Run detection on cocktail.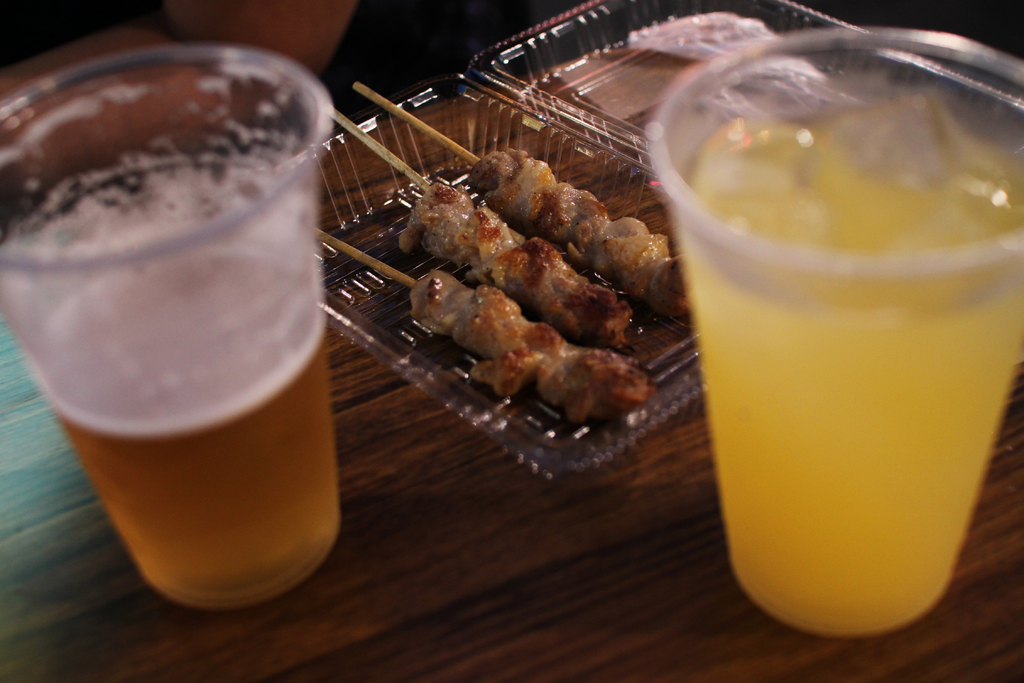
Result: crop(646, 31, 1023, 636).
